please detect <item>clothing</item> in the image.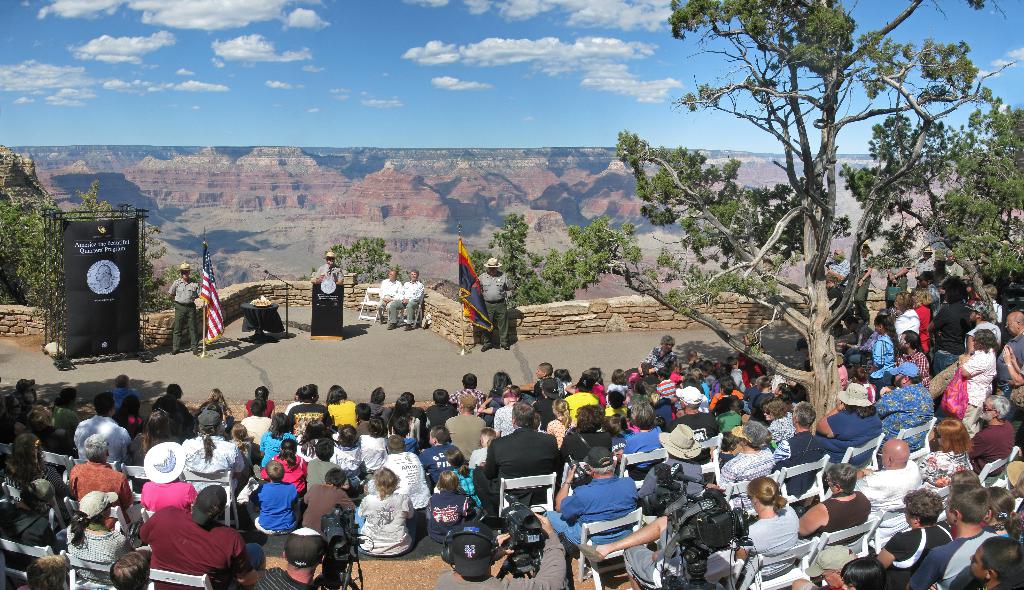
bbox=(475, 258, 515, 338).
